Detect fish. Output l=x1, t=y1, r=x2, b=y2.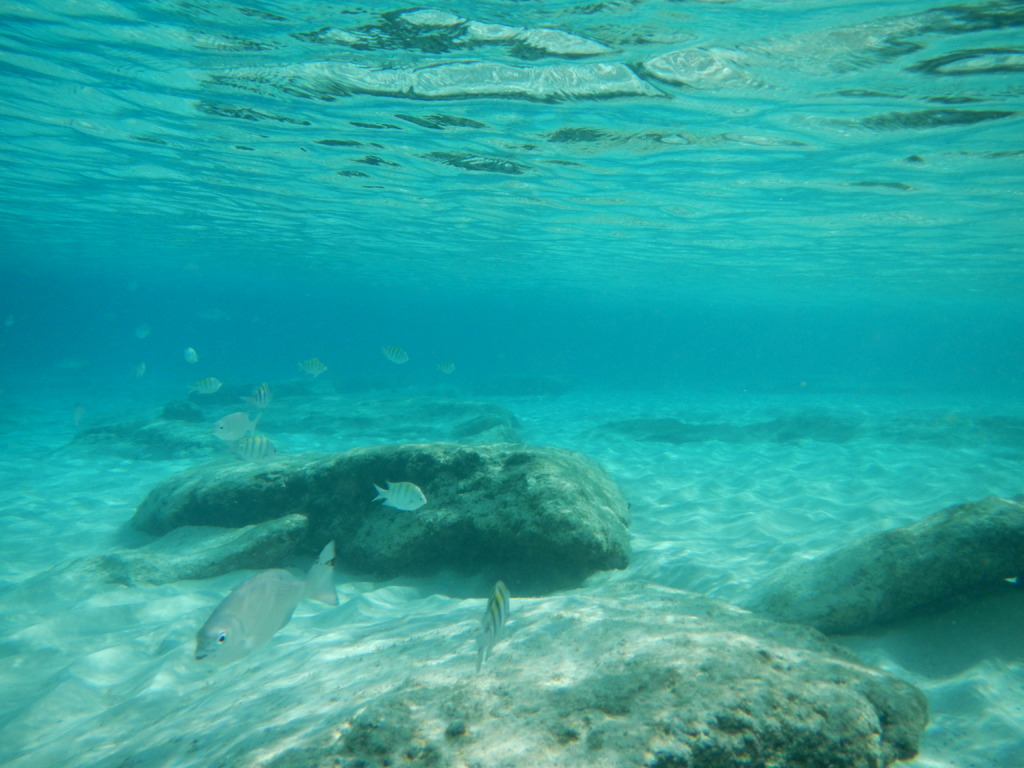
l=255, t=378, r=276, b=399.
